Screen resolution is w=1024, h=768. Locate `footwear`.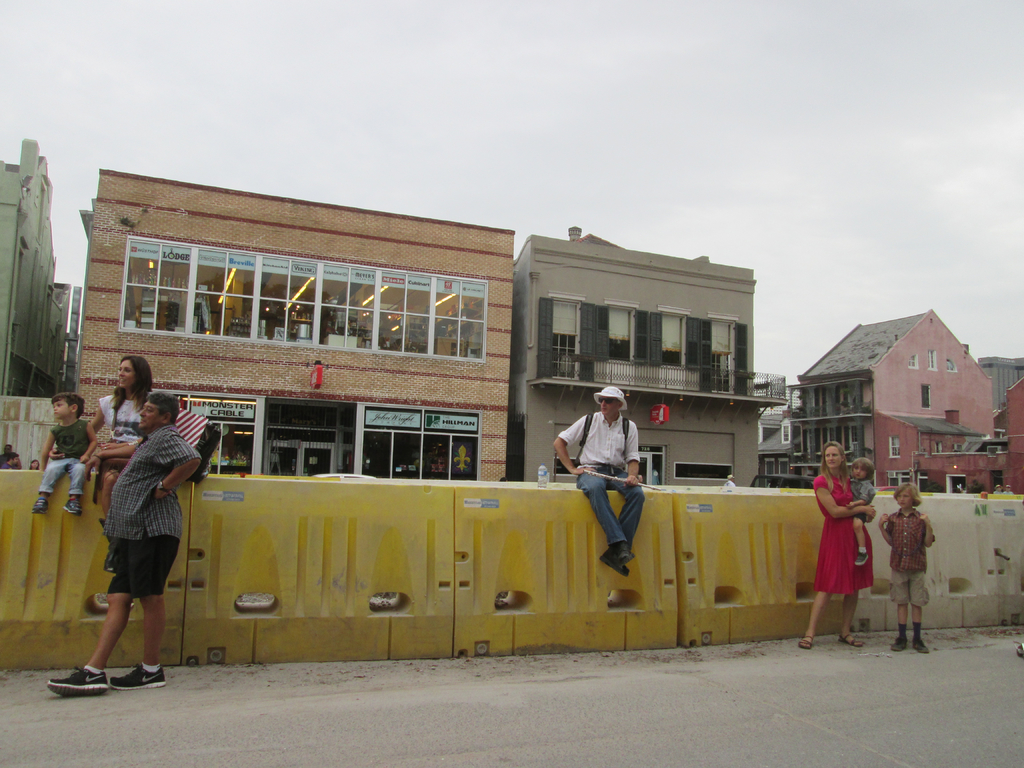
bbox=[596, 540, 630, 575].
